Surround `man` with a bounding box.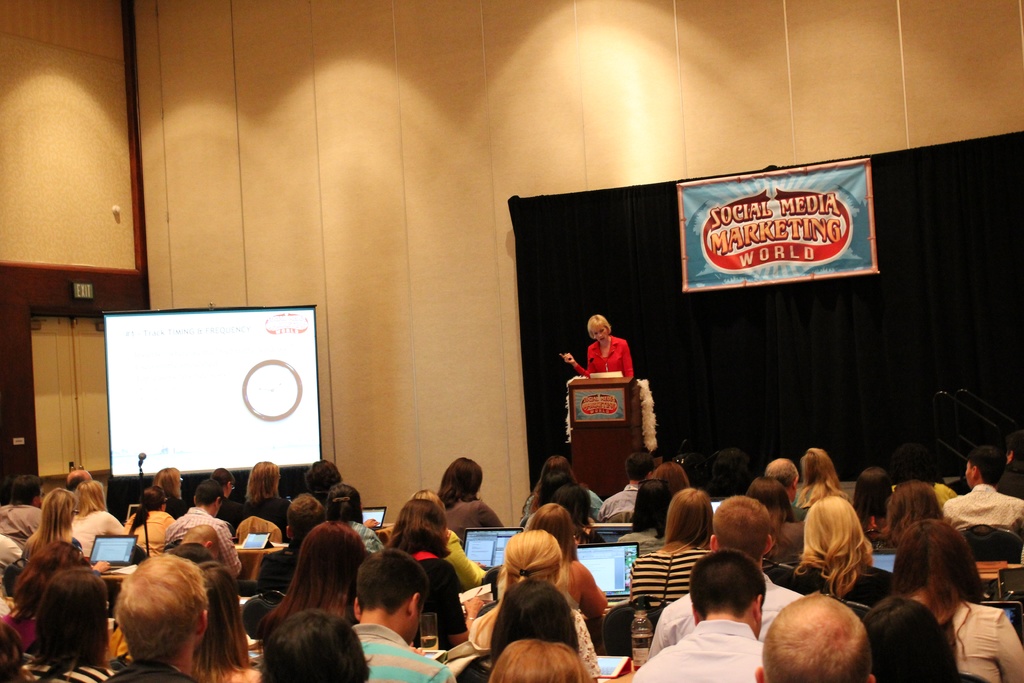
{"left": 162, "top": 527, "right": 222, "bottom": 570}.
